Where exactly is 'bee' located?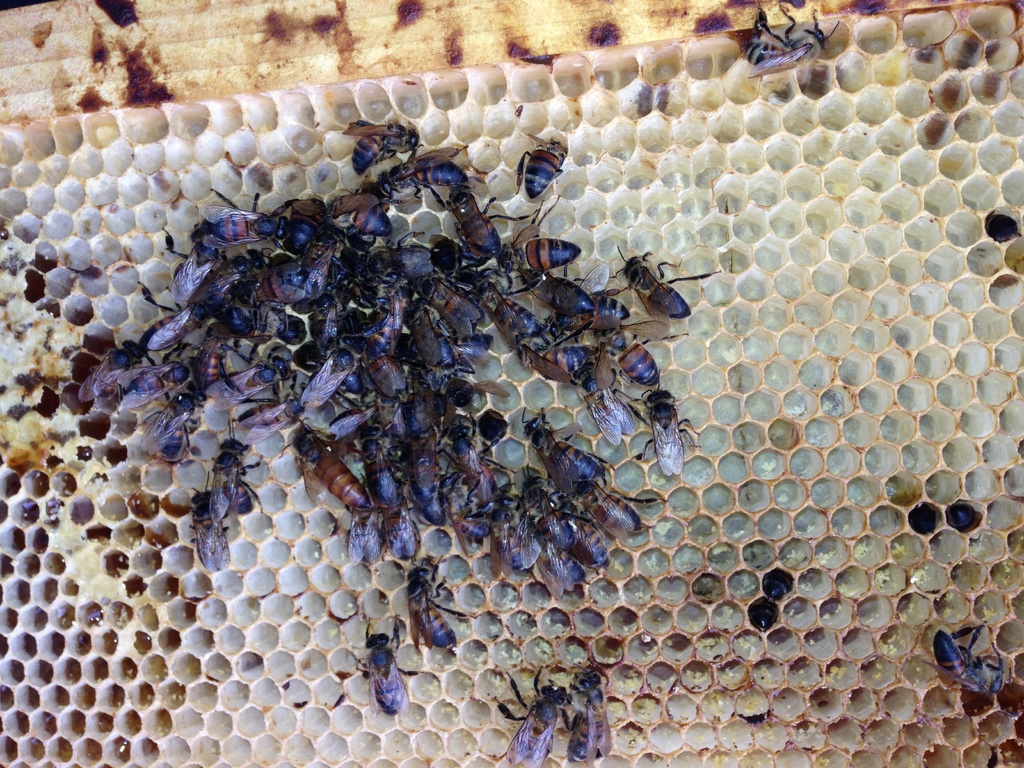
Its bounding box is [x1=586, y1=314, x2=662, y2=391].
